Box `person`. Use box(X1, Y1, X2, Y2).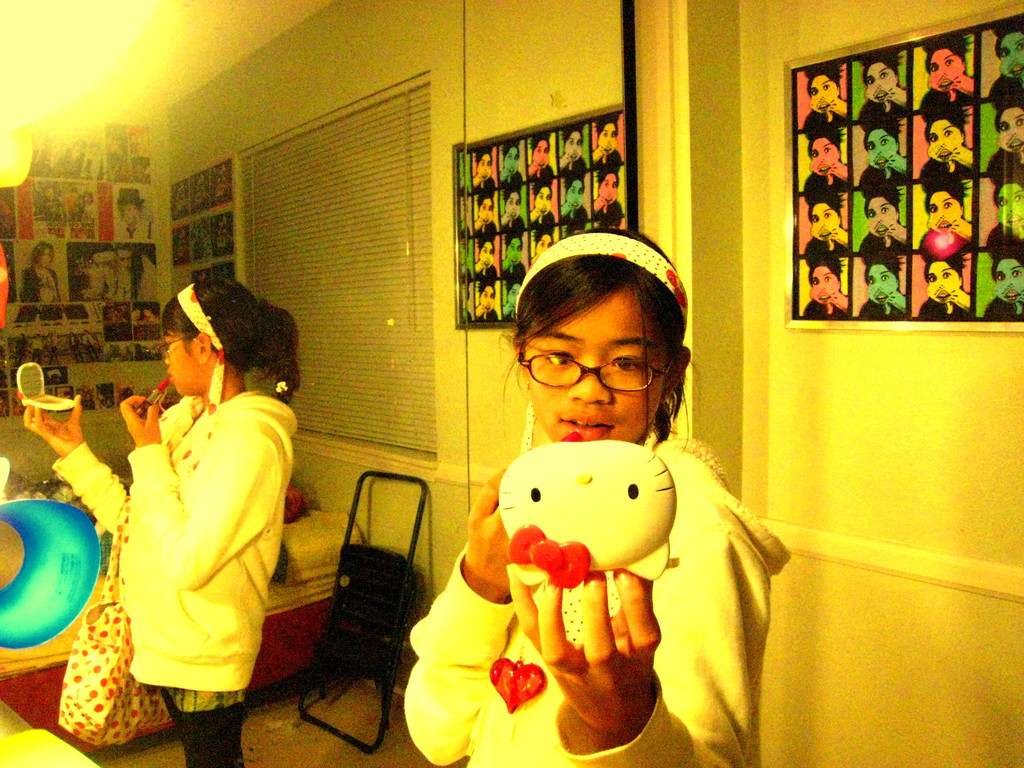
box(803, 59, 855, 124).
